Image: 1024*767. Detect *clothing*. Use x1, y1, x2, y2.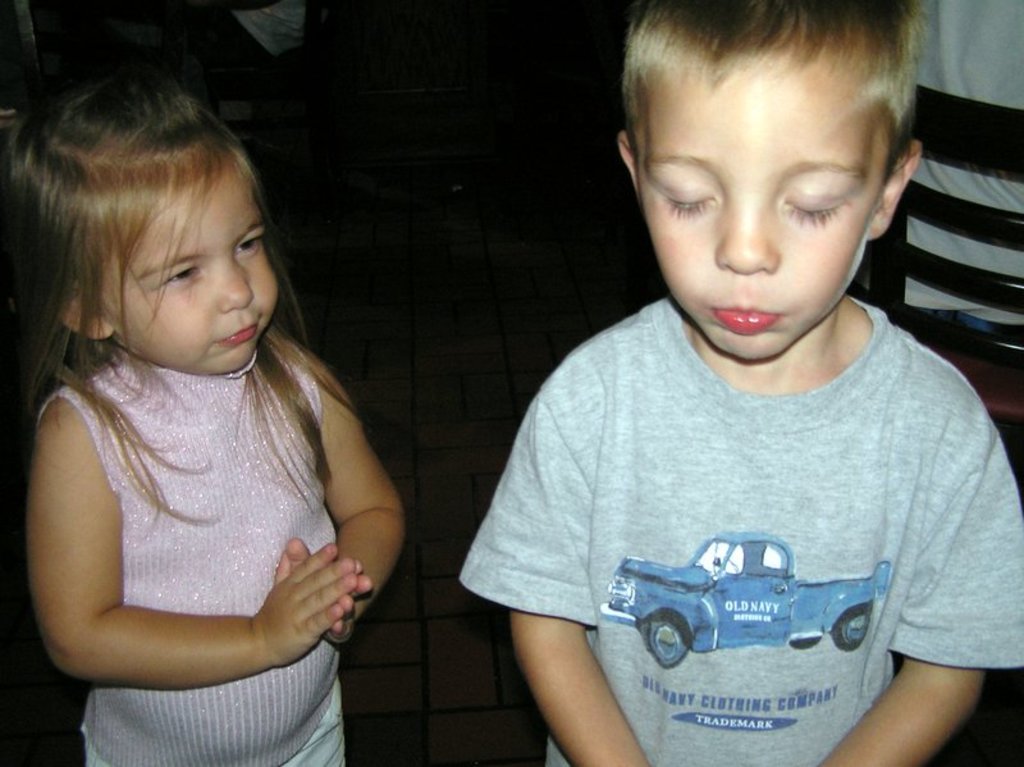
46, 348, 353, 766.
